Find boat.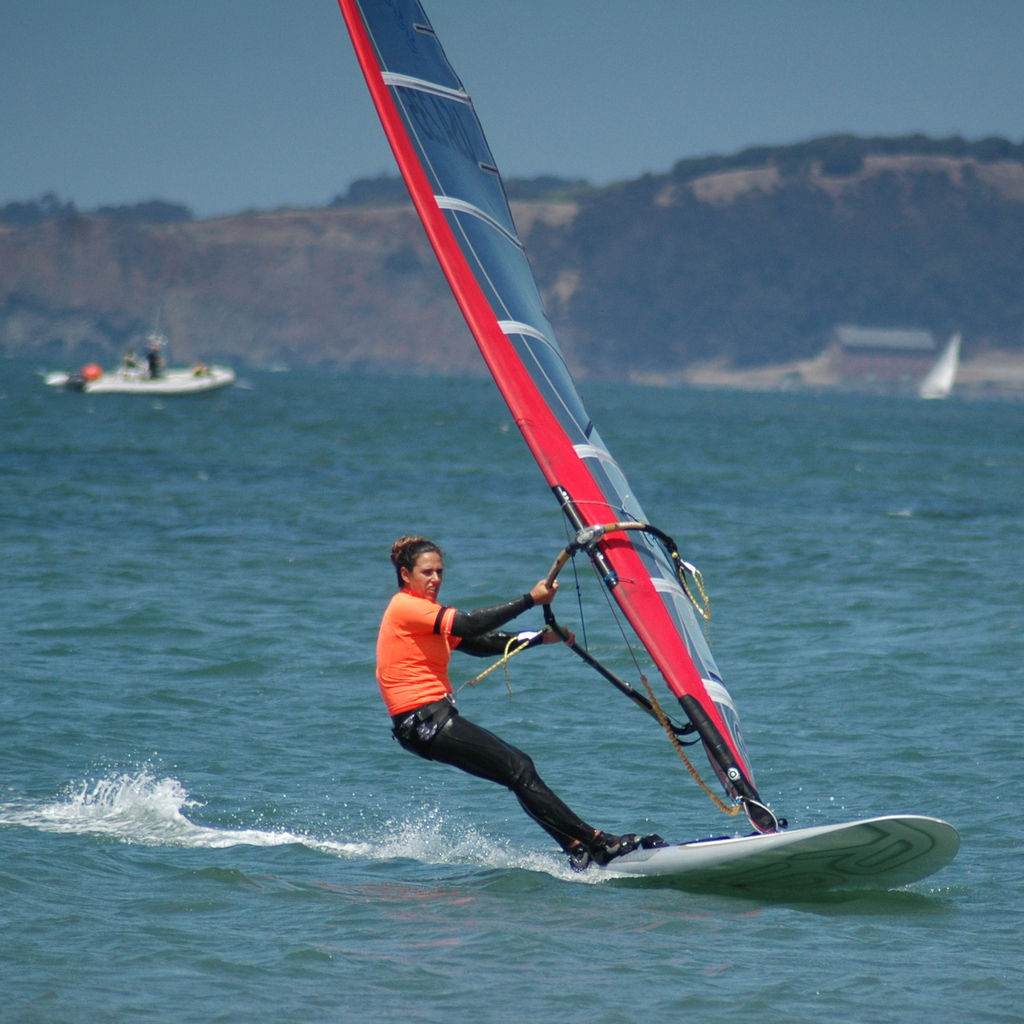
left=35, top=318, right=242, bottom=406.
